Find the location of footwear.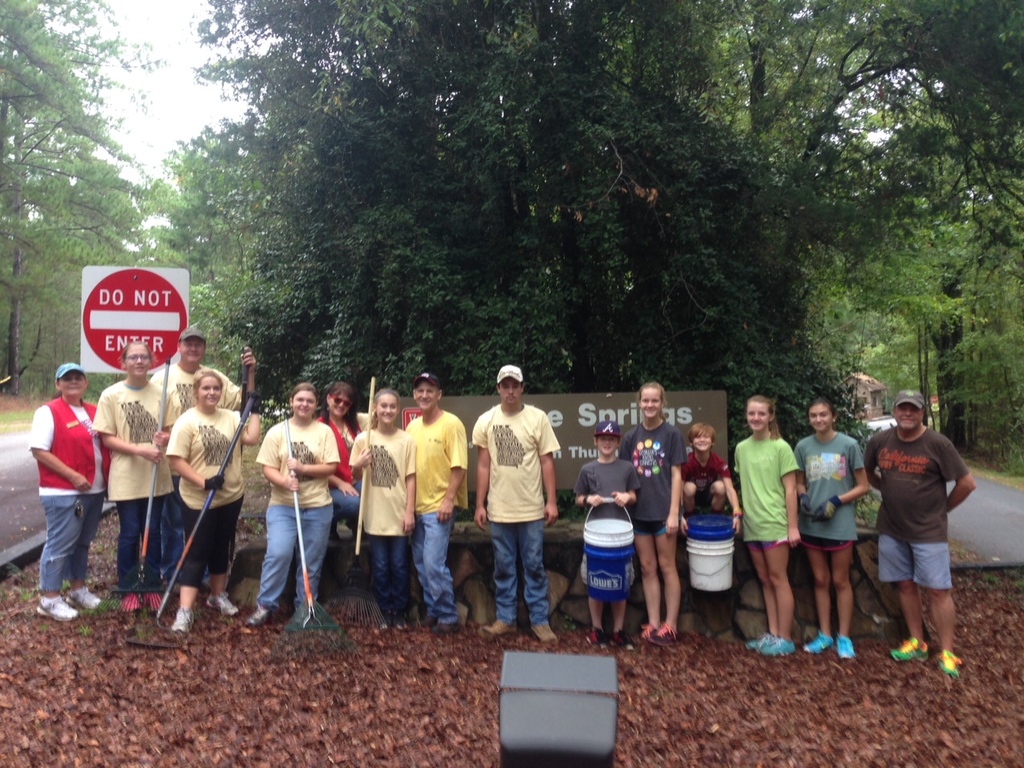
Location: <region>934, 654, 962, 684</region>.
